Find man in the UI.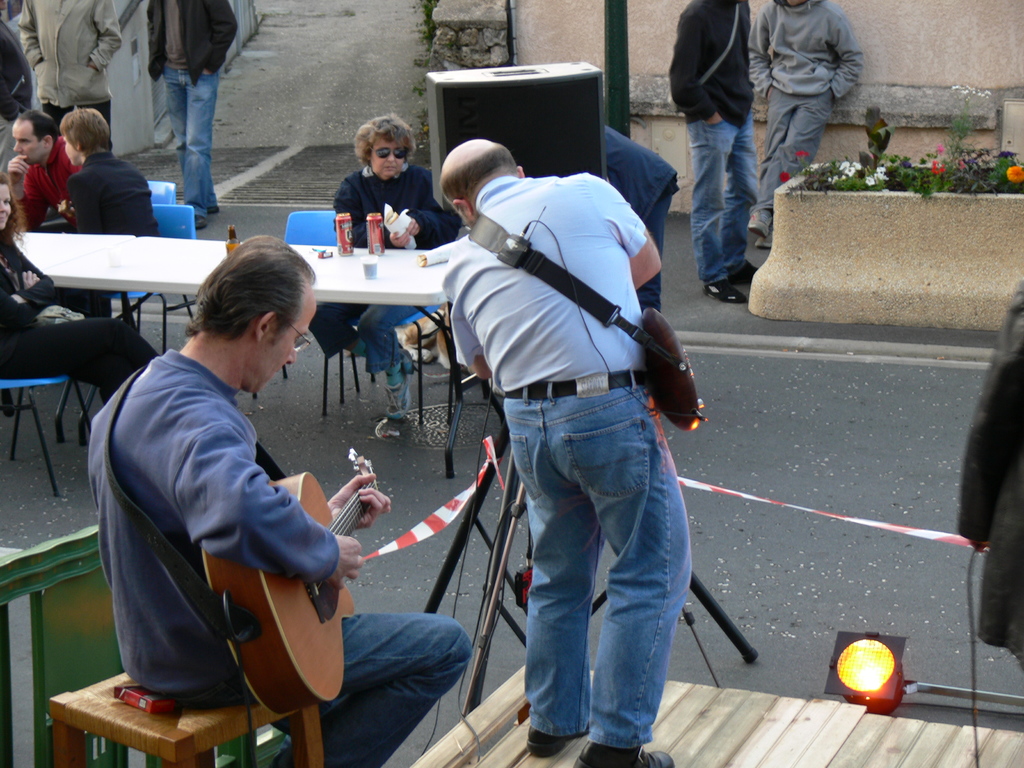
UI element at box(79, 234, 382, 751).
